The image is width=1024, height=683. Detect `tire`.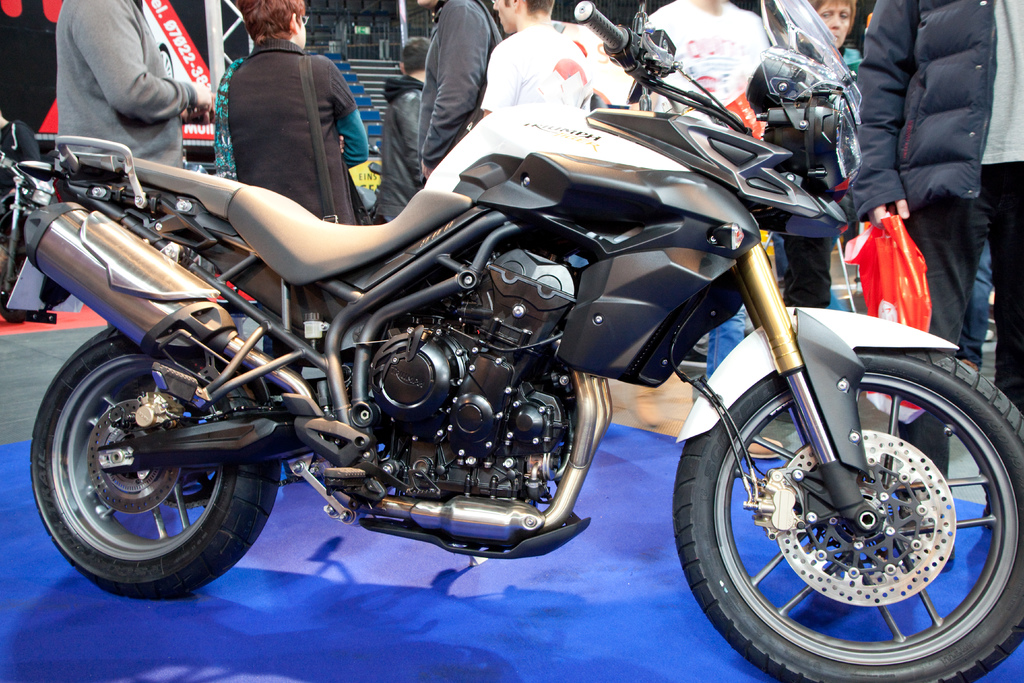
Detection: [31,329,284,602].
